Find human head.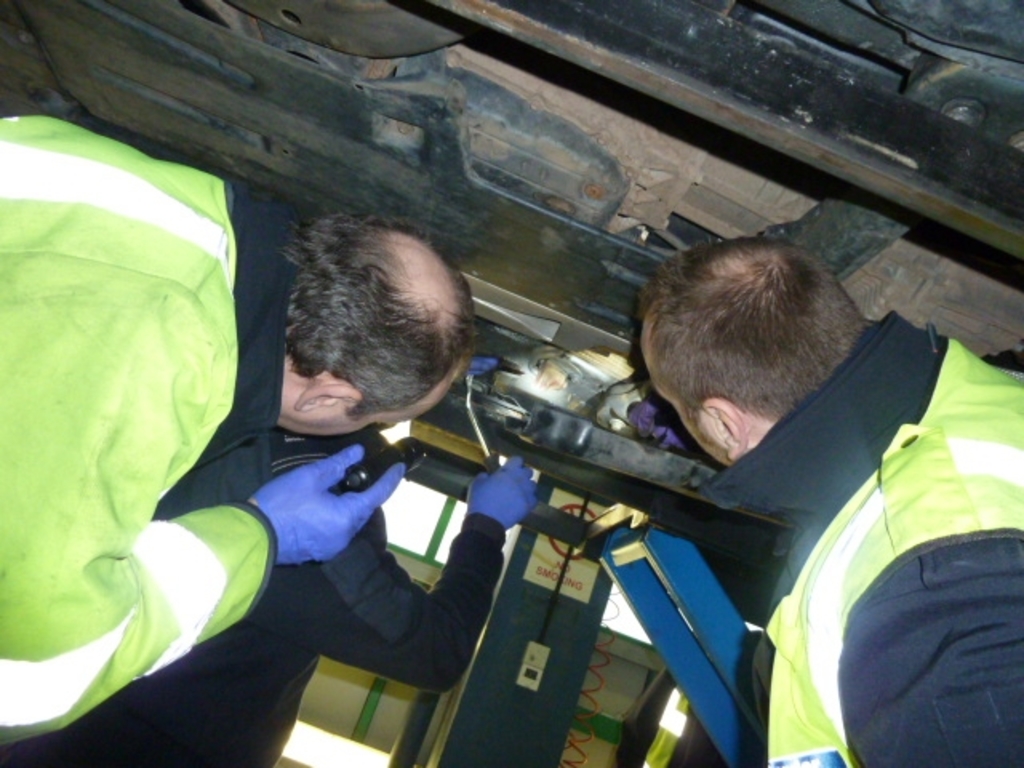
<box>637,237,864,467</box>.
